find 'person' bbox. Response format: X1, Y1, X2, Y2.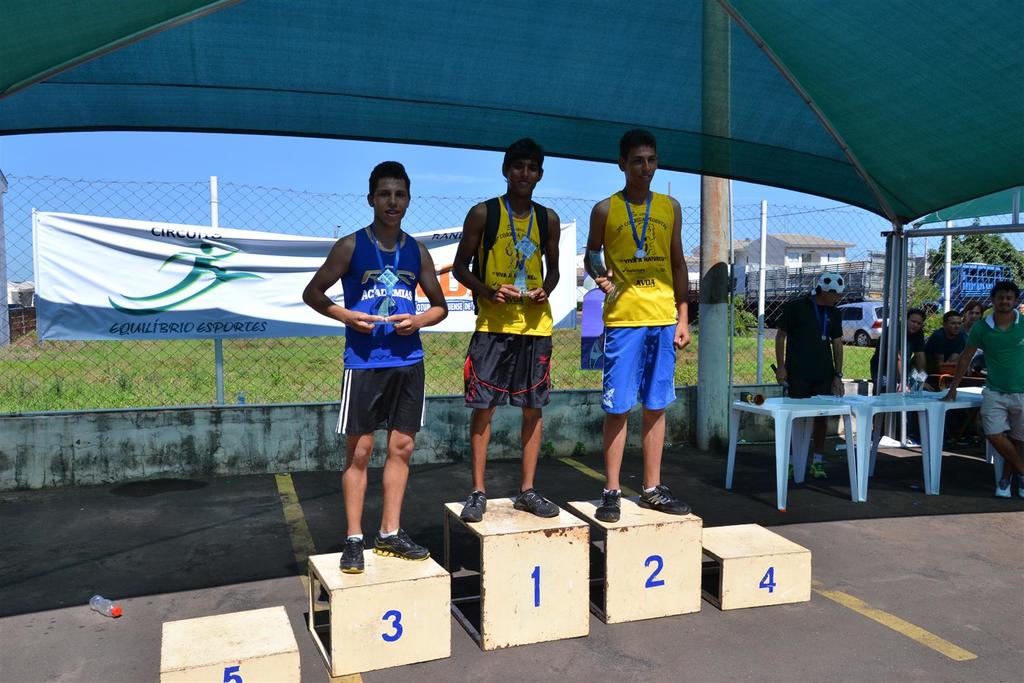
451, 139, 556, 524.
